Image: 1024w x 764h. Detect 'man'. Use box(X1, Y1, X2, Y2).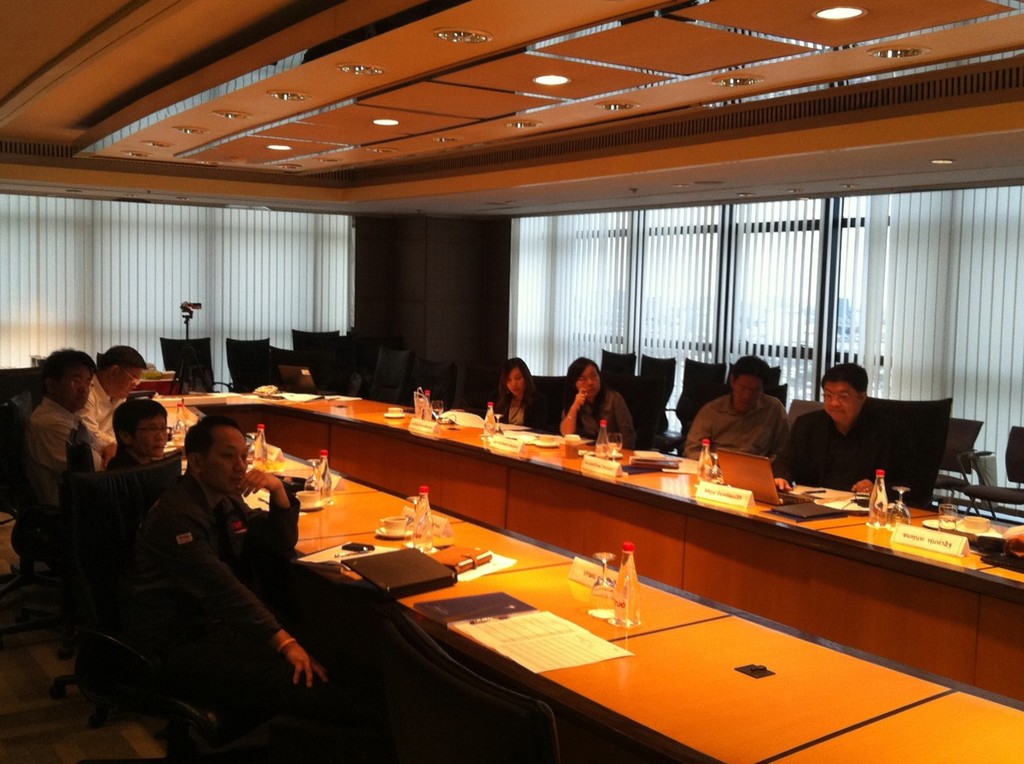
box(136, 425, 322, 707).
